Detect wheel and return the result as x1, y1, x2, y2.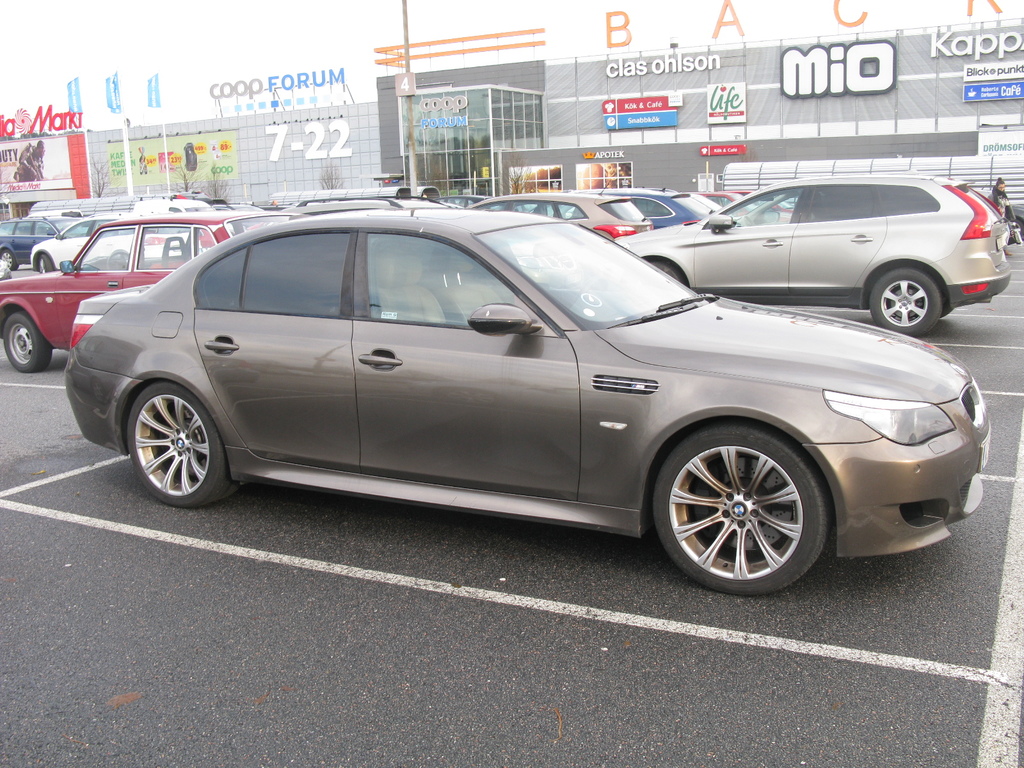
32, 254, 53, 270.
